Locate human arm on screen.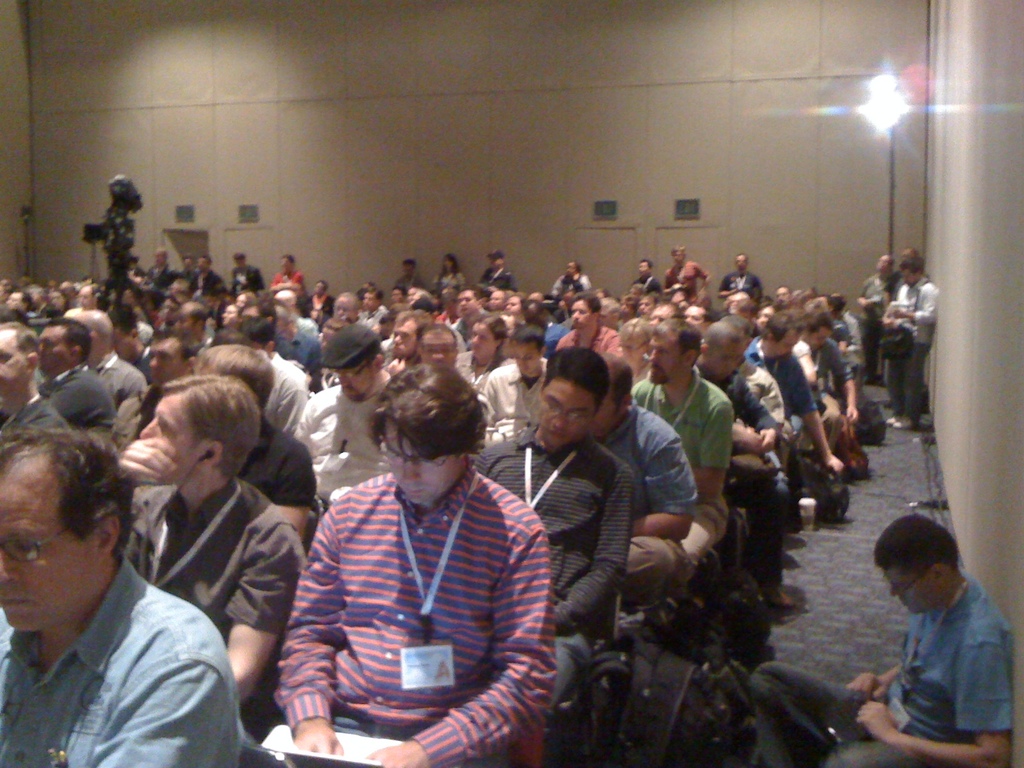
On screen at rect(895, 276, 941, 321).
